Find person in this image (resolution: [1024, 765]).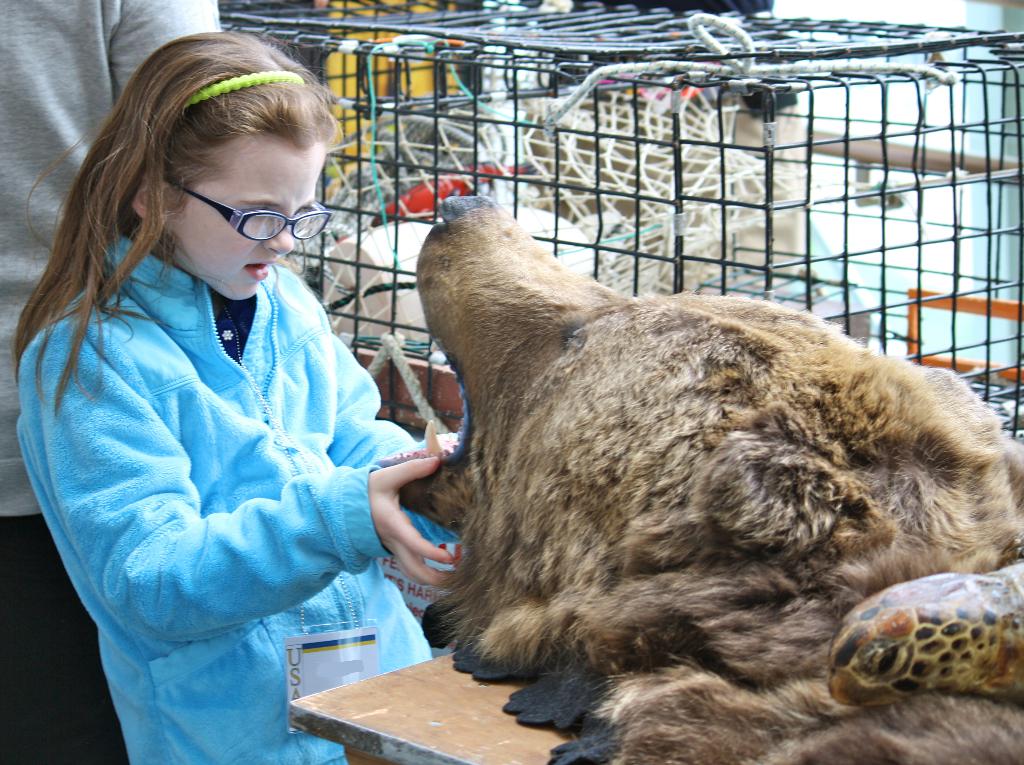
[left=0, top=1, right=221, bottom=762].
